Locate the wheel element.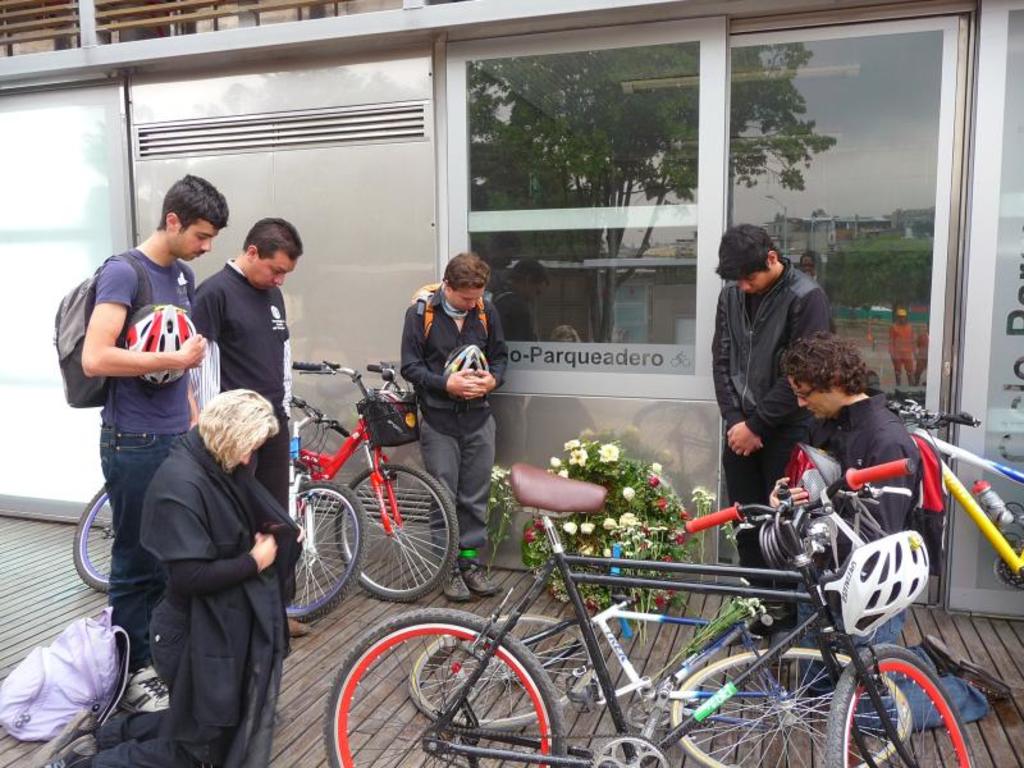
Element bbox: detection(285, 470, 356, 617).
